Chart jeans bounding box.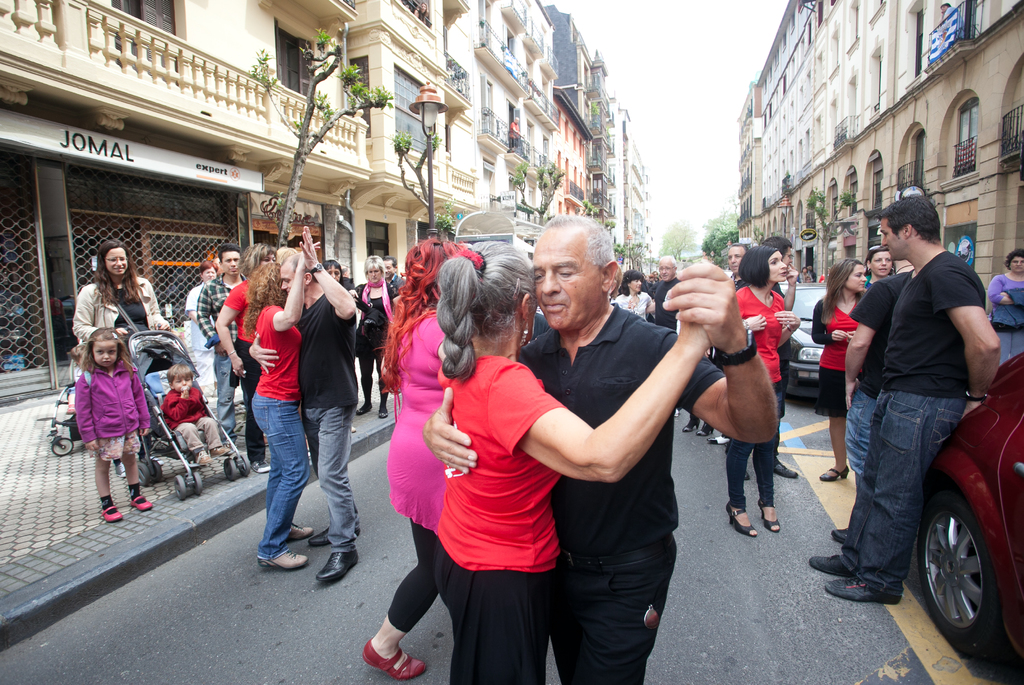
Charted: bbox=(844, 389, 868, 474).
